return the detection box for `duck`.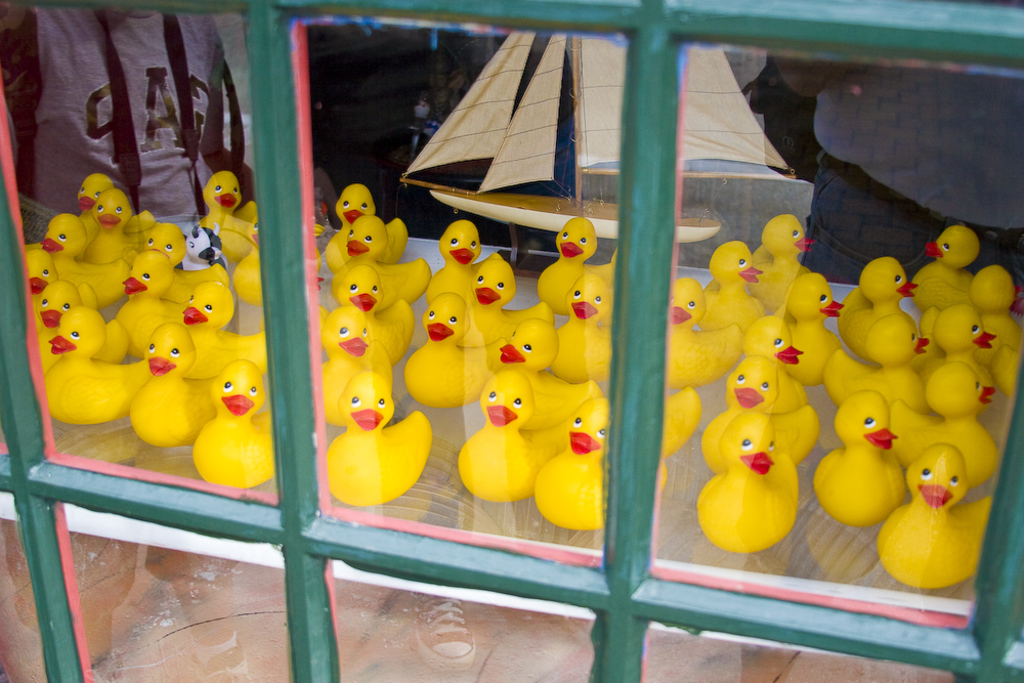
{"left": 317, "top": 314, "right": 385, "bottom": 408}.
